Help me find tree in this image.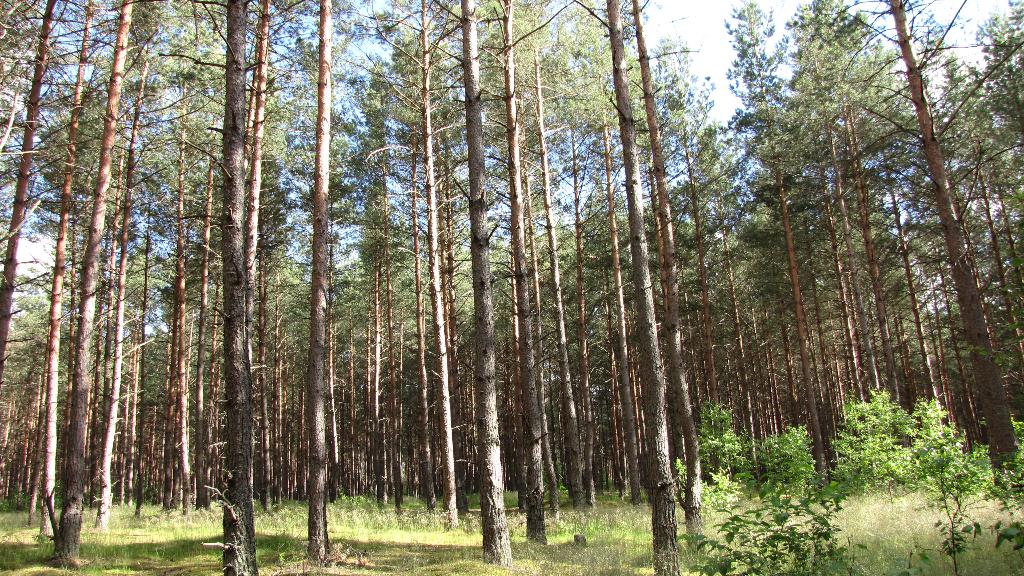
Found it: bbox=[786, 0, 922, 479].
